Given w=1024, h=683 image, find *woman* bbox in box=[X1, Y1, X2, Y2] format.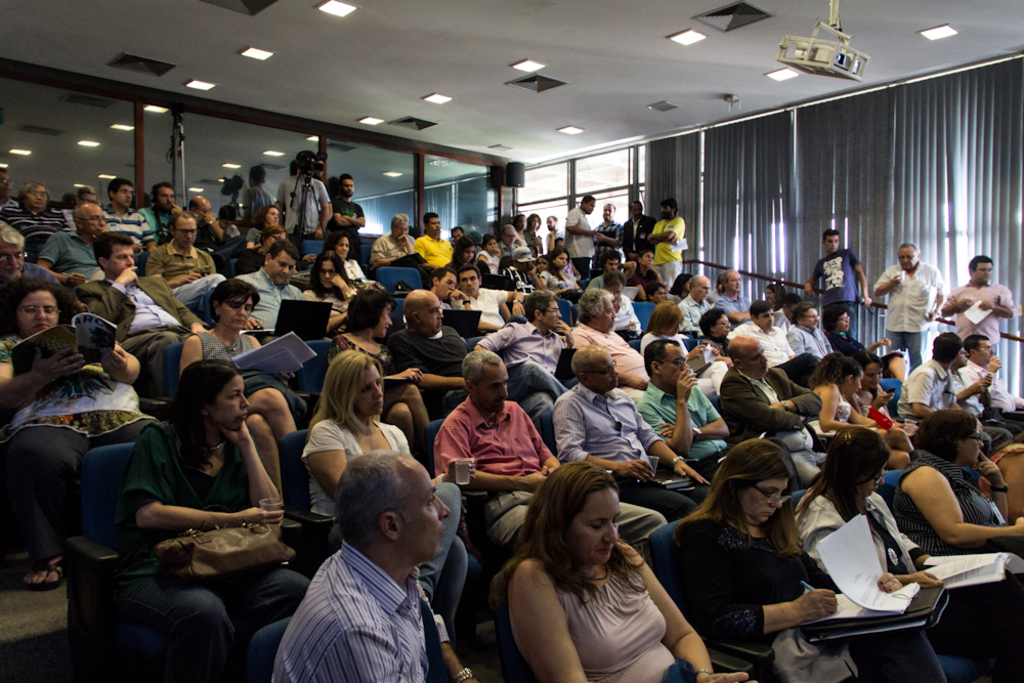
box=[486, 454, 752, 682].
